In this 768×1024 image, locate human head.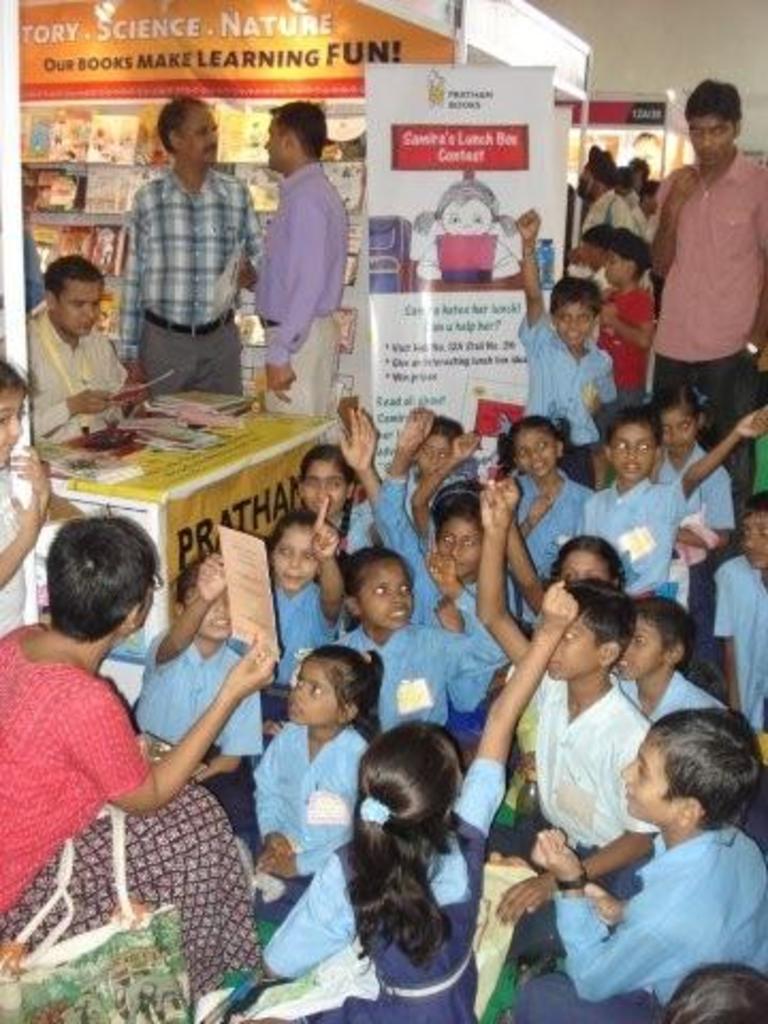
Bounding box: locate(0, 361, 28, 461).
